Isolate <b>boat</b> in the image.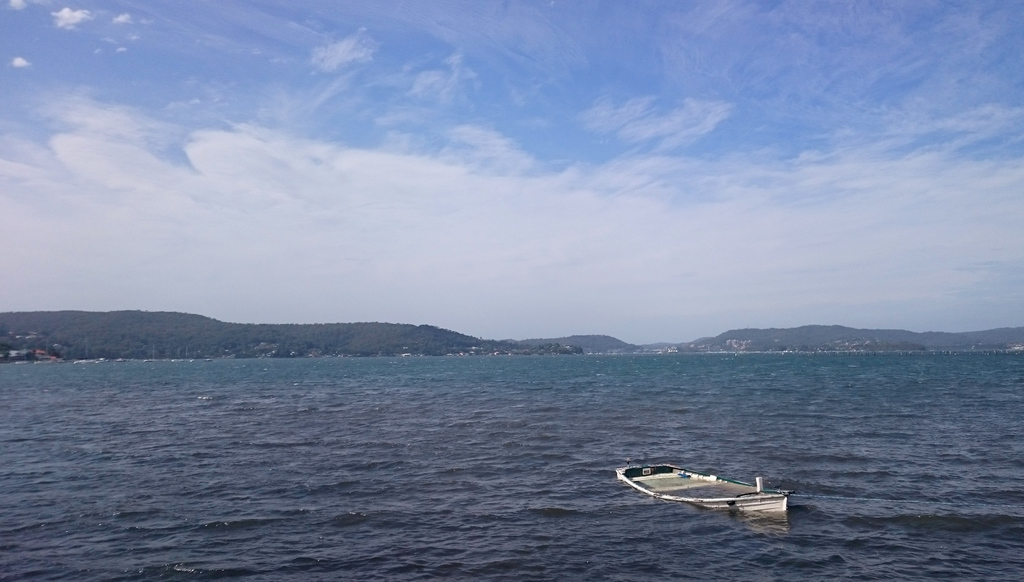
Isolated region: (left=615, top=459, right=801, bottom=526).
